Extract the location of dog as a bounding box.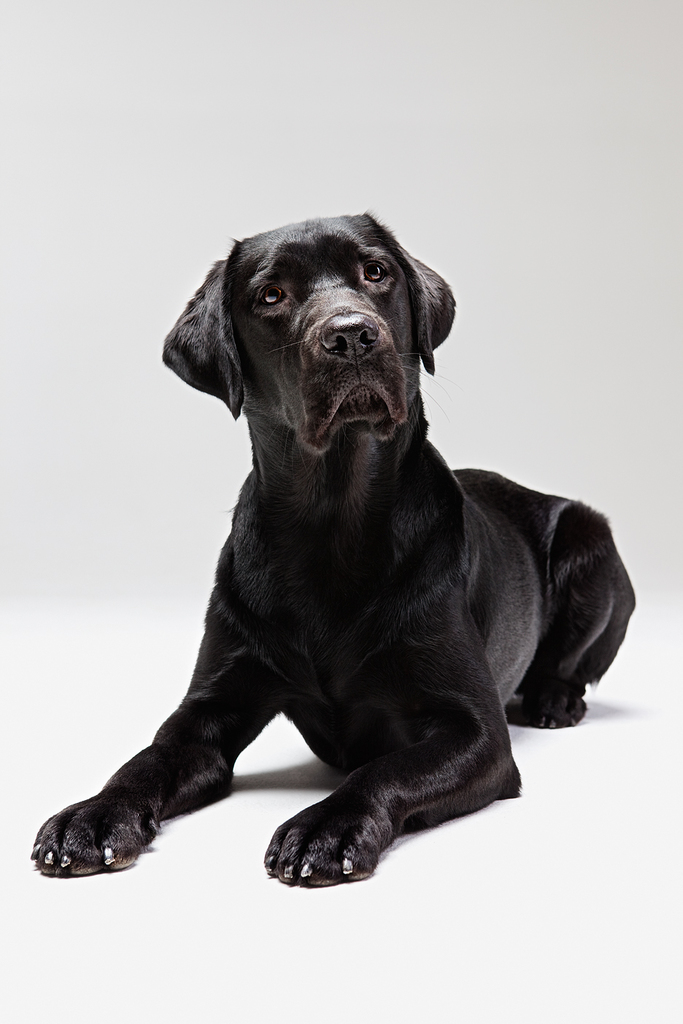
Rect(23, 209, 643, 877).
